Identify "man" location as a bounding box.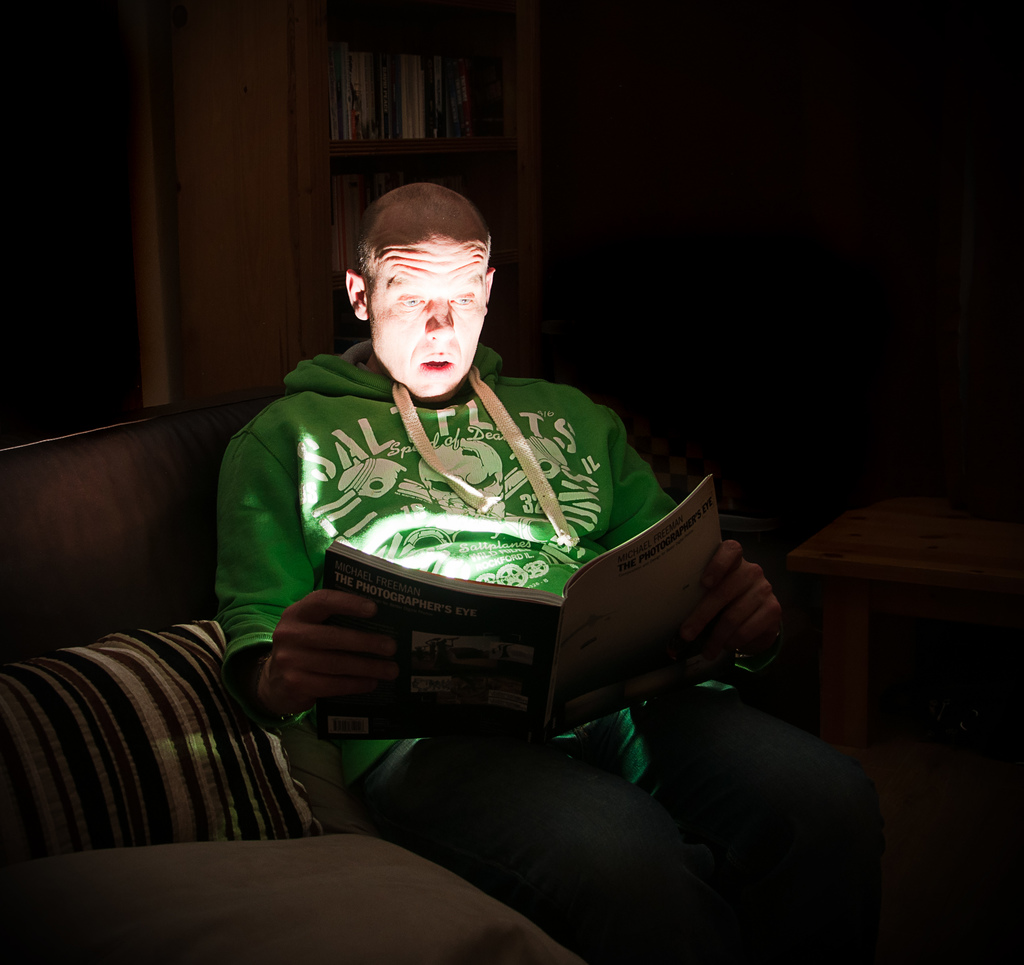
172/186/749/861.
